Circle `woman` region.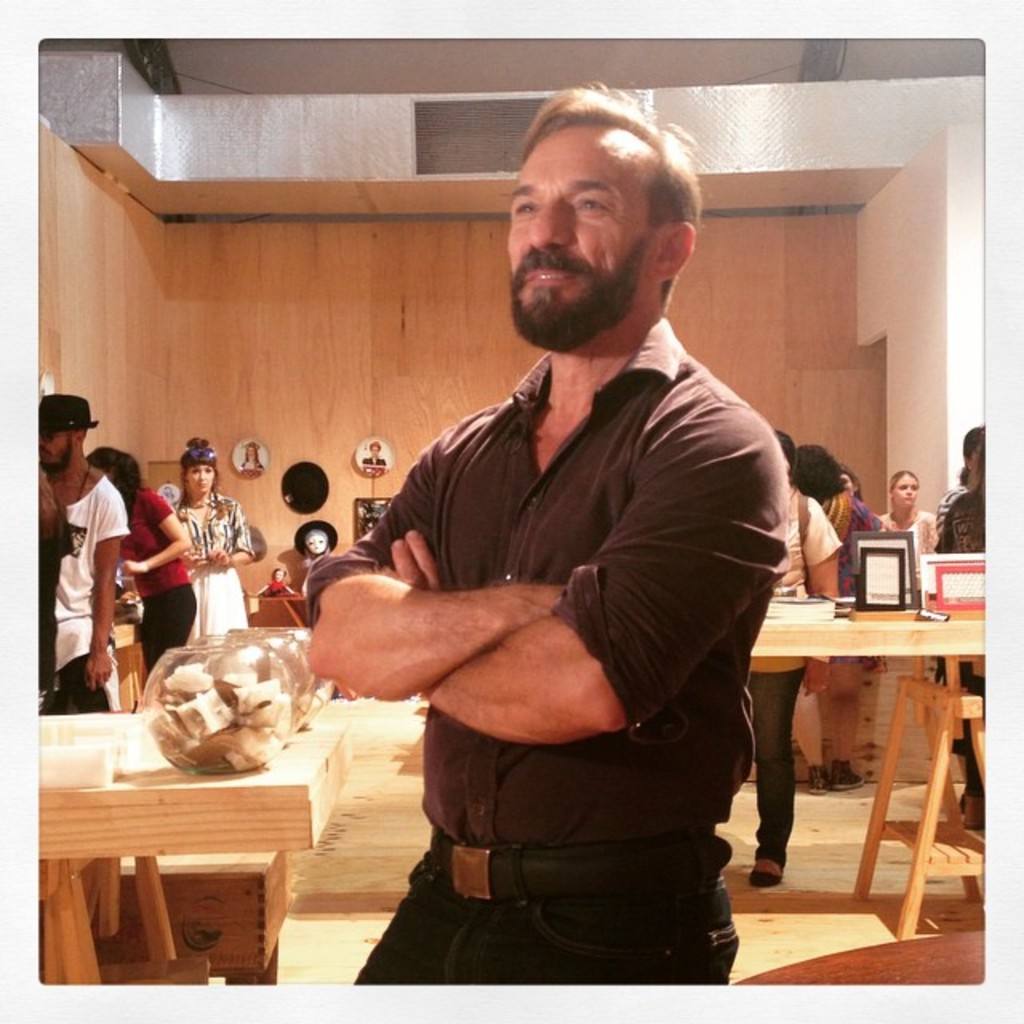
Region: [168,438,258,635].
